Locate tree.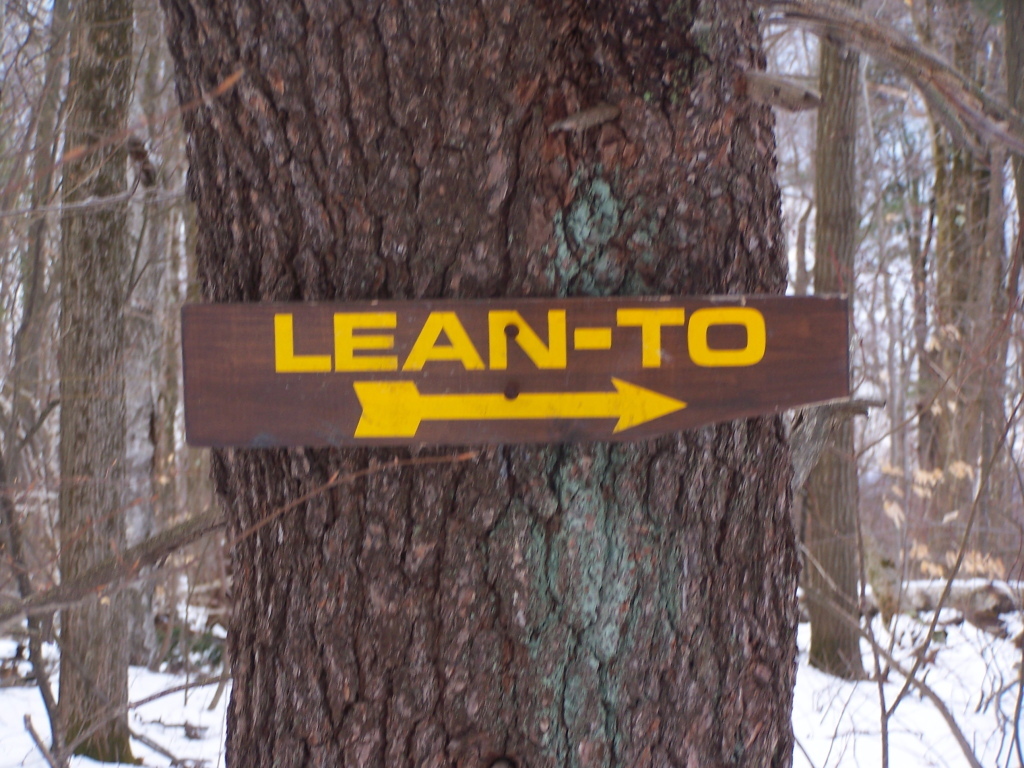
Bounding box: x1=0, y1=0, x2=1023, y2=767.
